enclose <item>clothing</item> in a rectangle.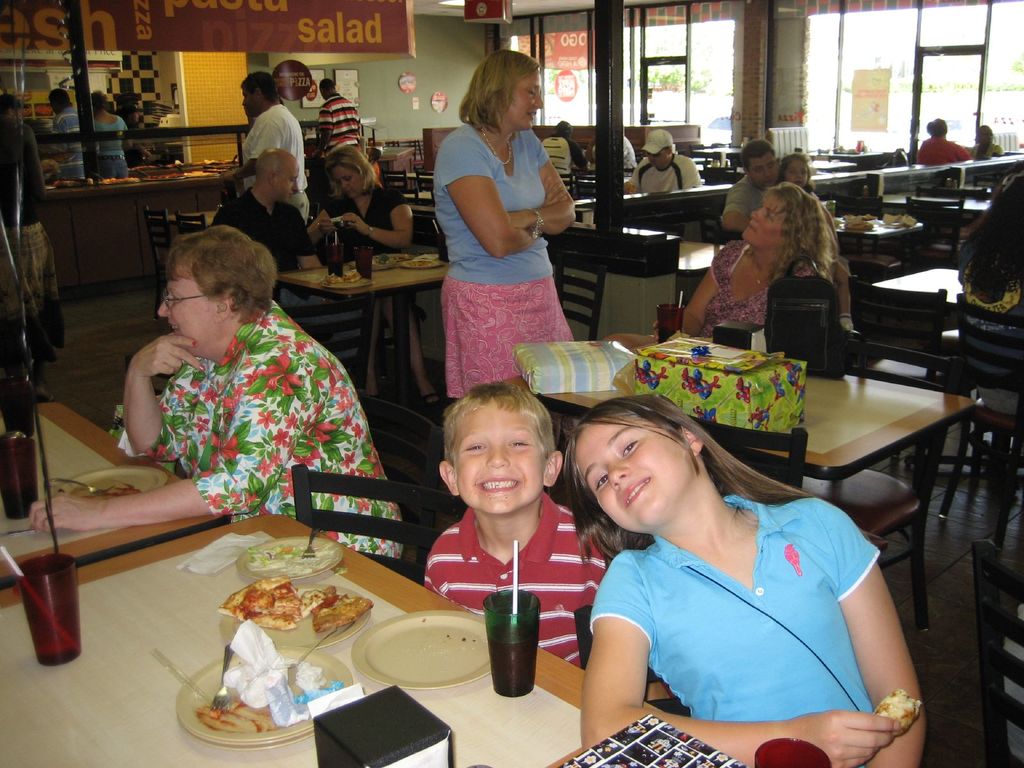
box(587, 494, 886, 767).
